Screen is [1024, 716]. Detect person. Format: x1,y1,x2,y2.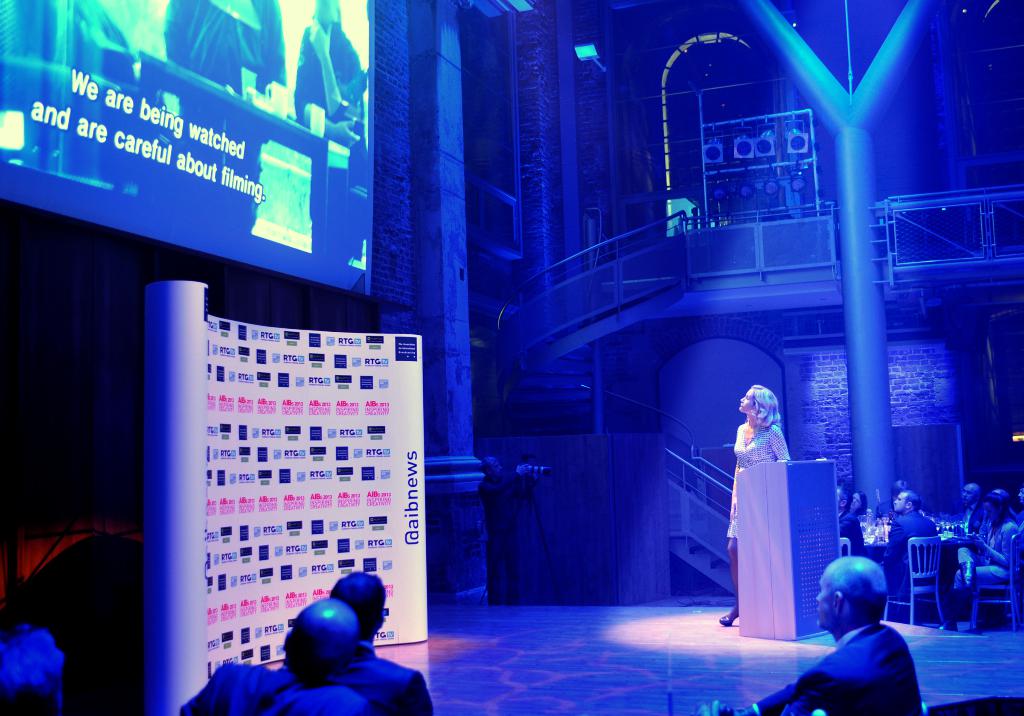
958,482,988,531.
